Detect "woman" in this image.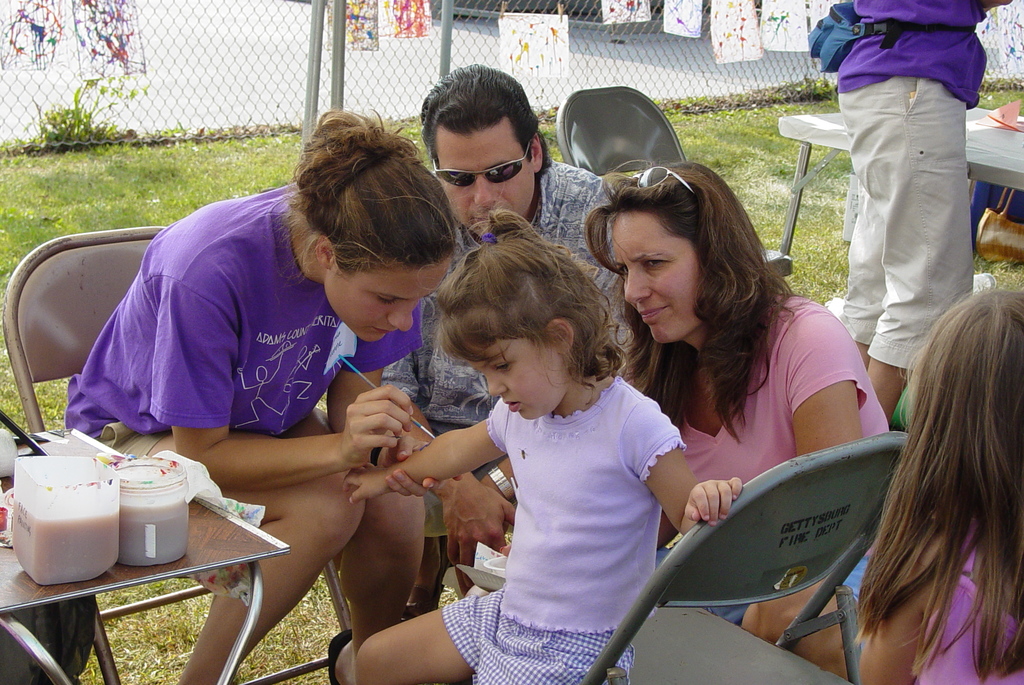
Detection: <bbox>576, 163, 876, 624</bbox>.
